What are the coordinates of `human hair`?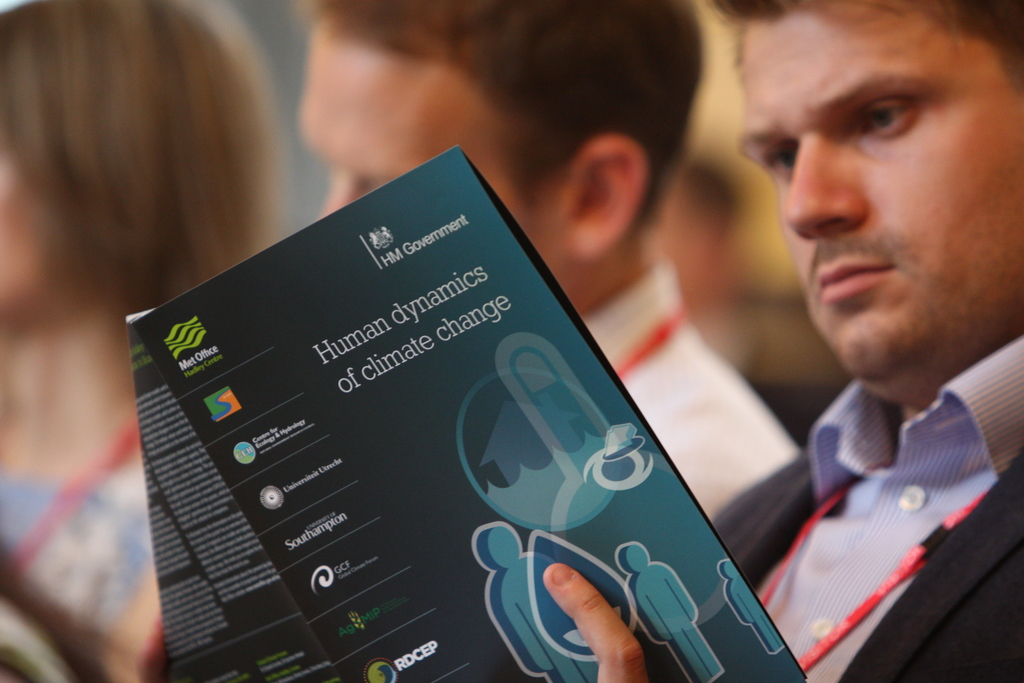
{"x1": 311, "y1": 0, "x2": 700, "y2": 227}.
